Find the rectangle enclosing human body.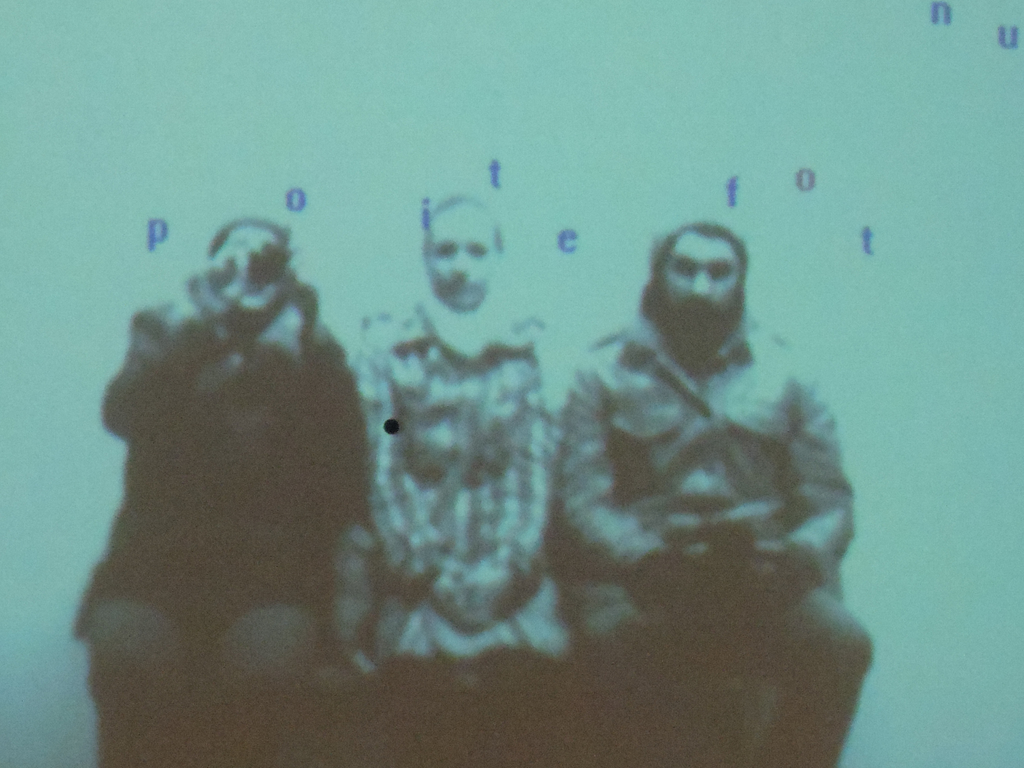
rect(75, 210, 365, 763).
